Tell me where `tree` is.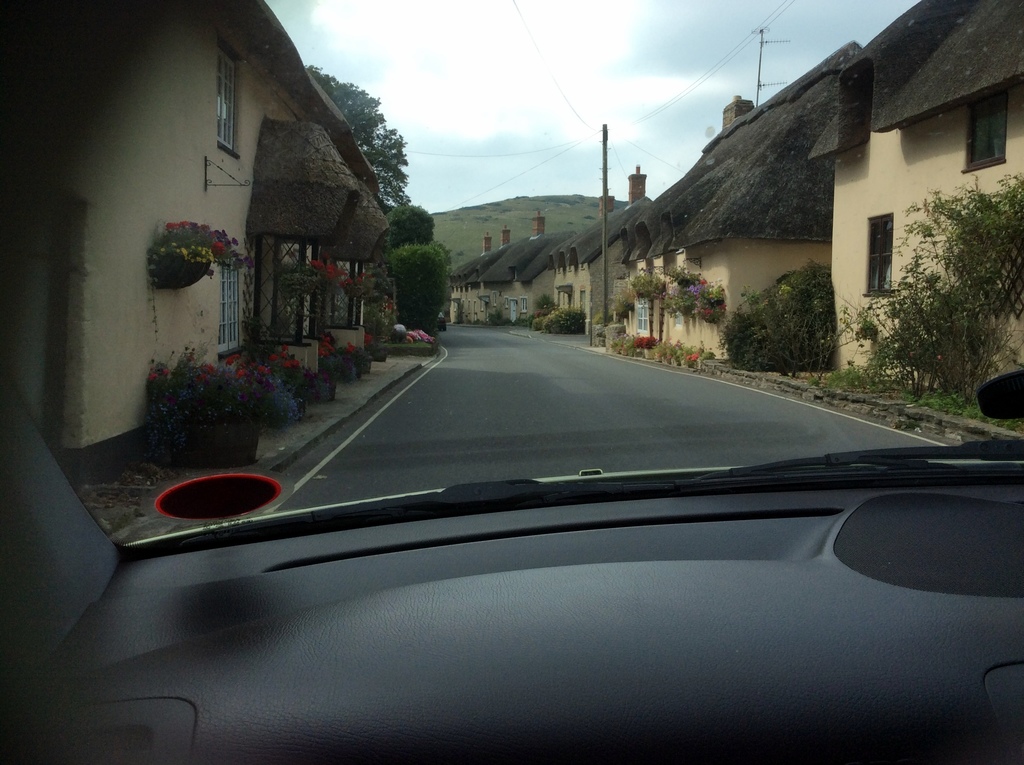
`tree` is at x1=305, y1=60, x2=406, y2=205.
